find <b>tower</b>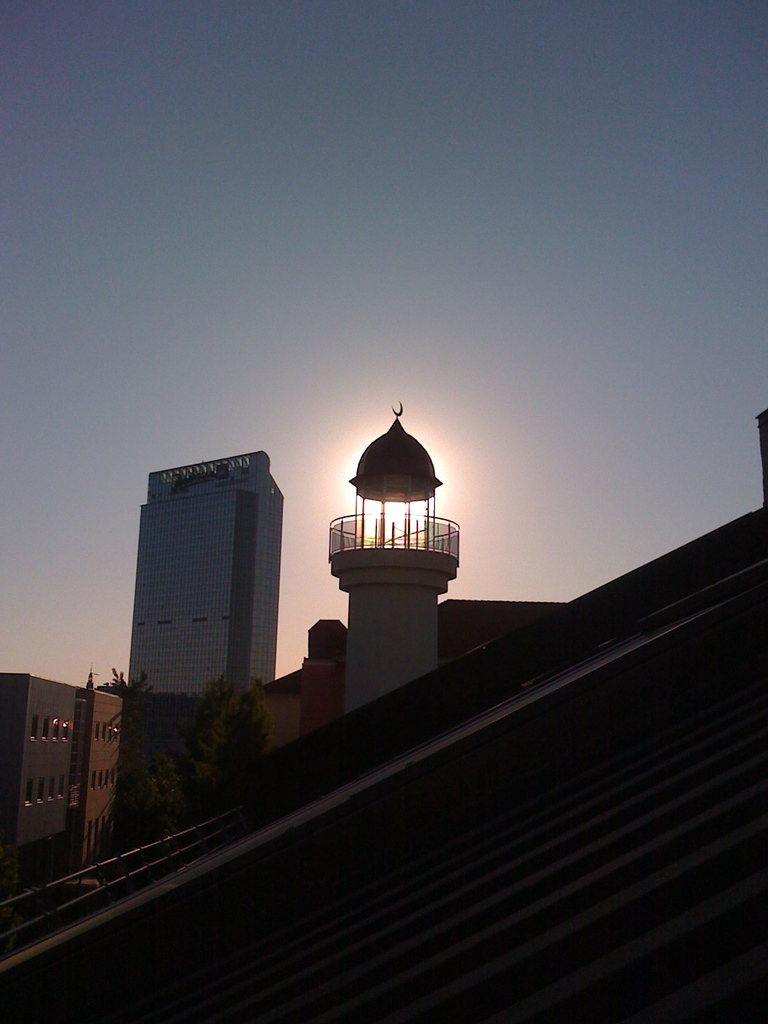
[left=333, top=412, right=465, bottom=722]
